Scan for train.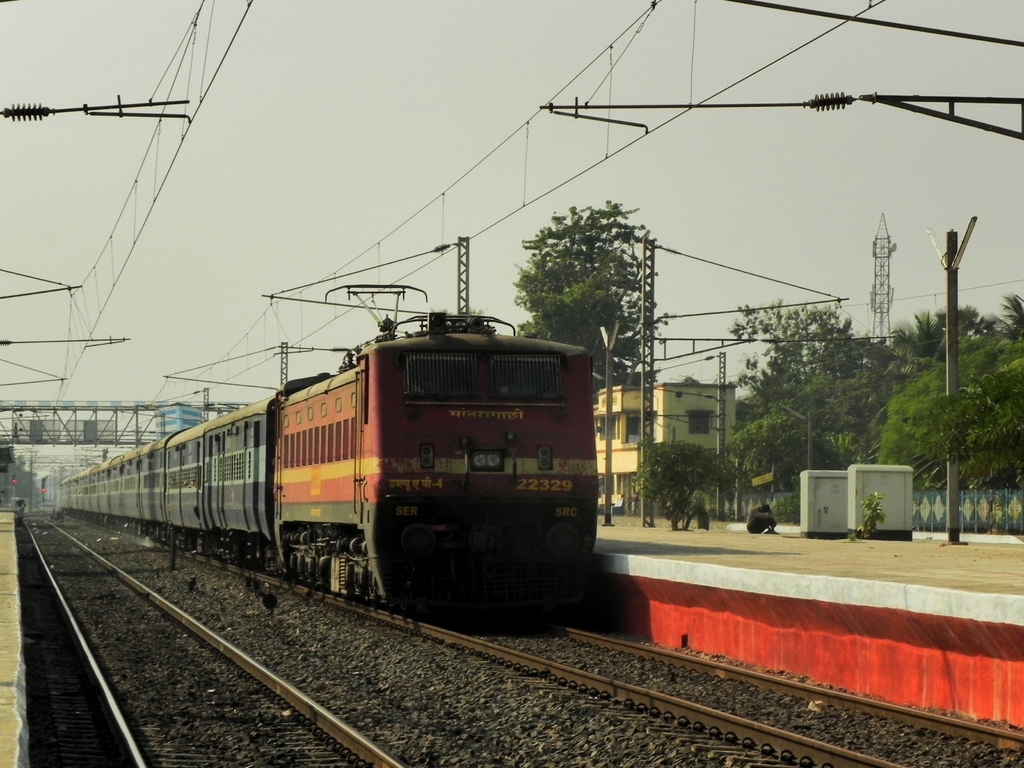
Scan result: locate(65, 285, 599, 605).
